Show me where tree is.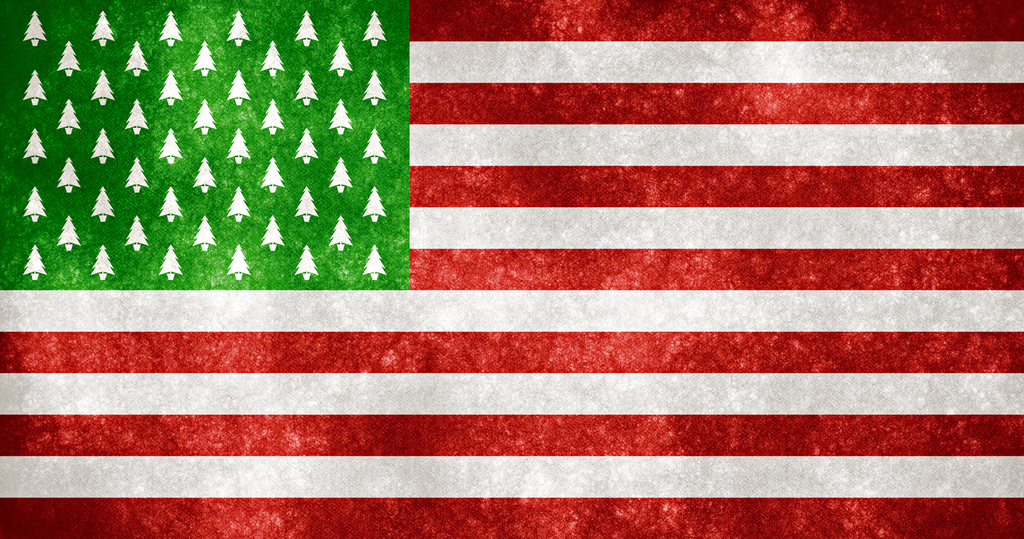
tree is at (88, 183, 115, 215).
